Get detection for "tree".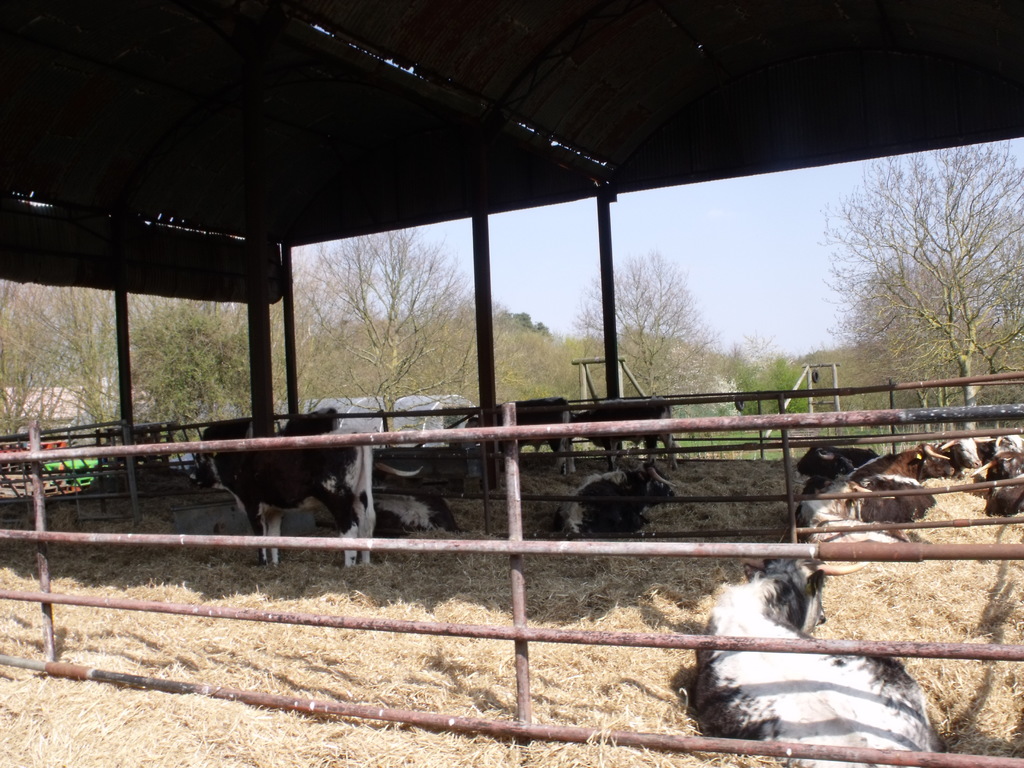
Detection: region(0, 281, 131, 451).
